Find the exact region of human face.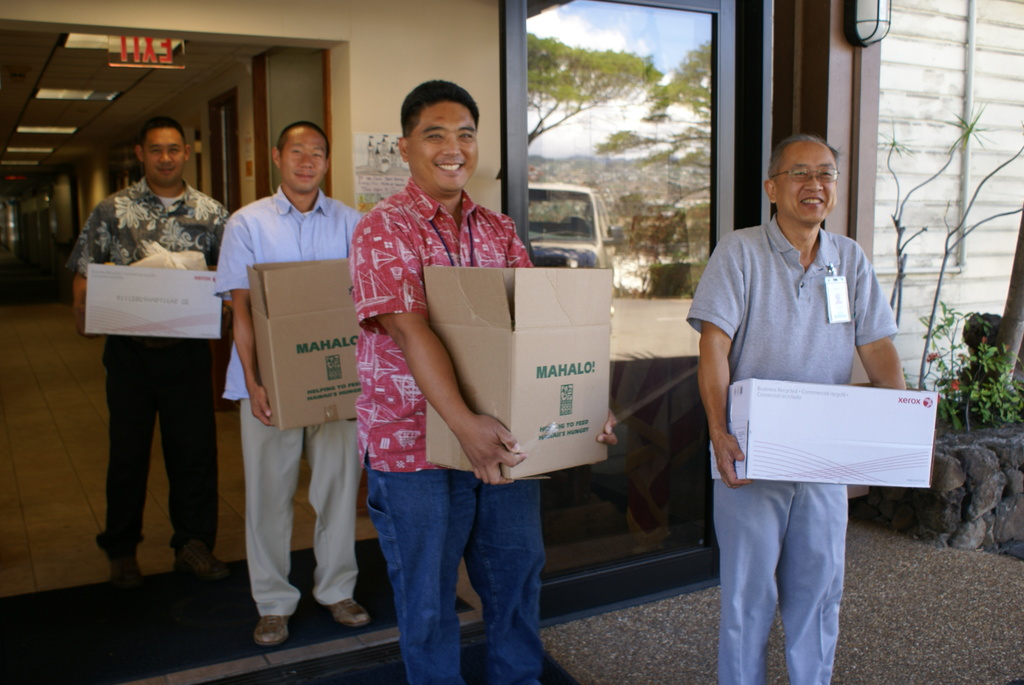
Exact region: detection(775, 140, 837, 221).
